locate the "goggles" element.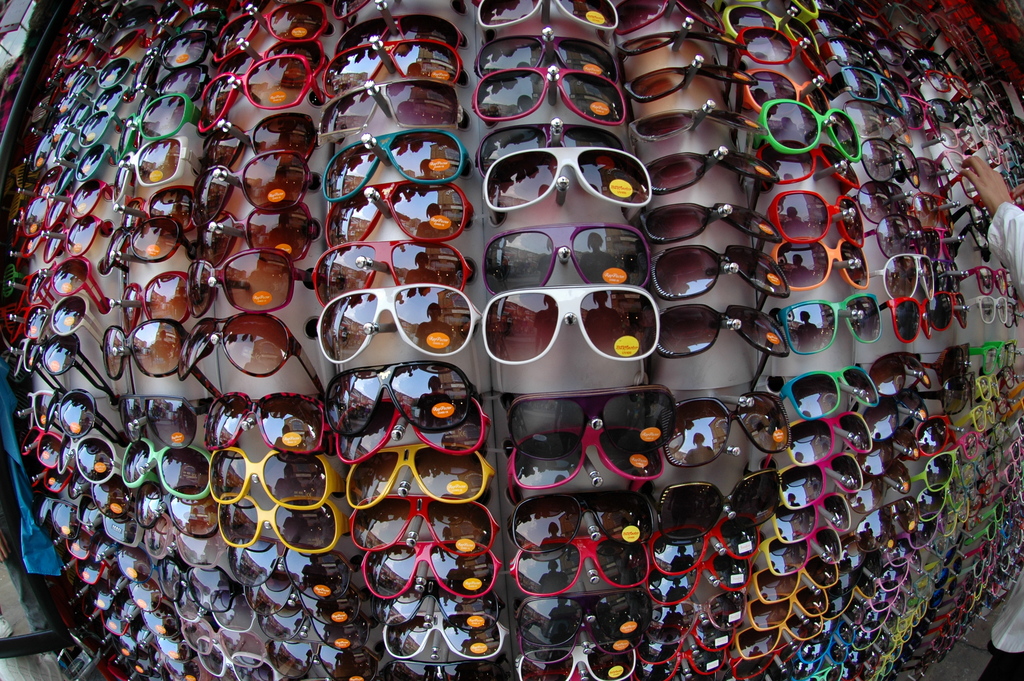
Element bbox: rect(317, 183, 472, 240).
